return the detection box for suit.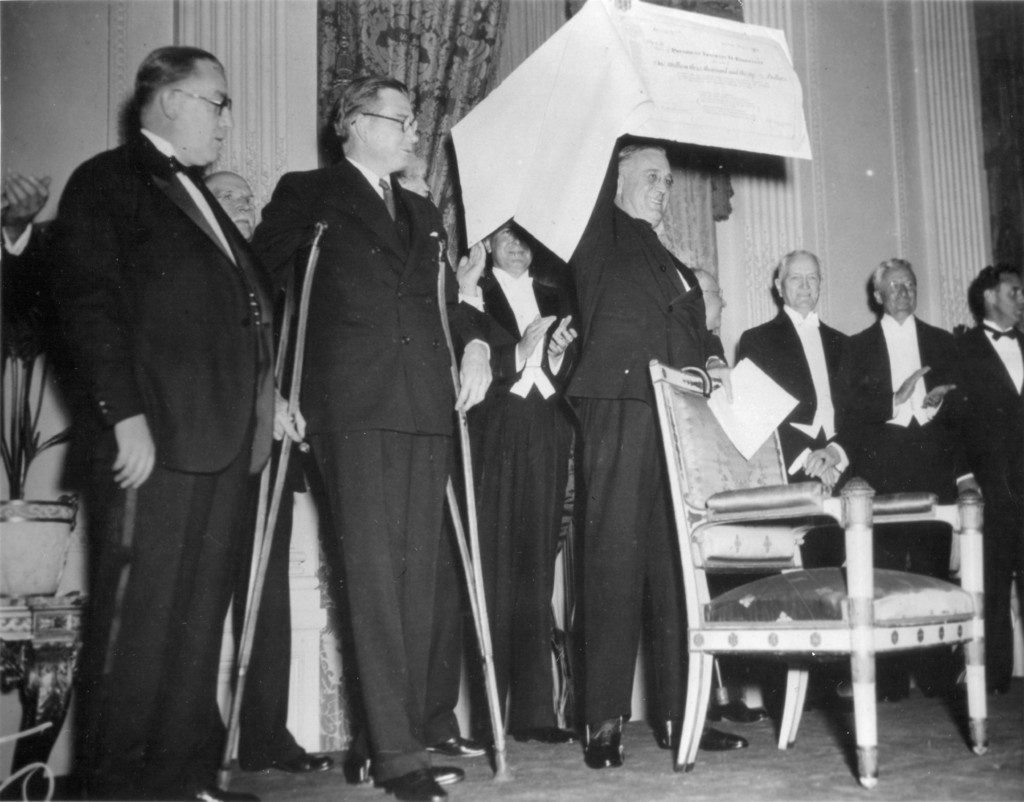
bbox(253, 151, 479, 801).
